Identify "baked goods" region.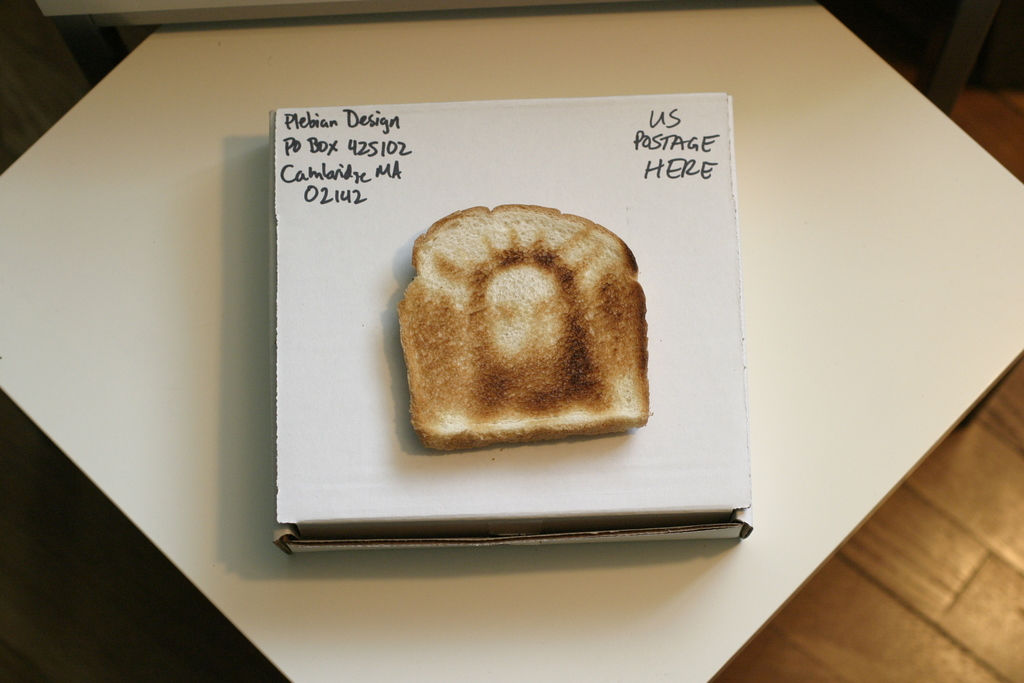
Region: box(396, 200, 646, 452).
